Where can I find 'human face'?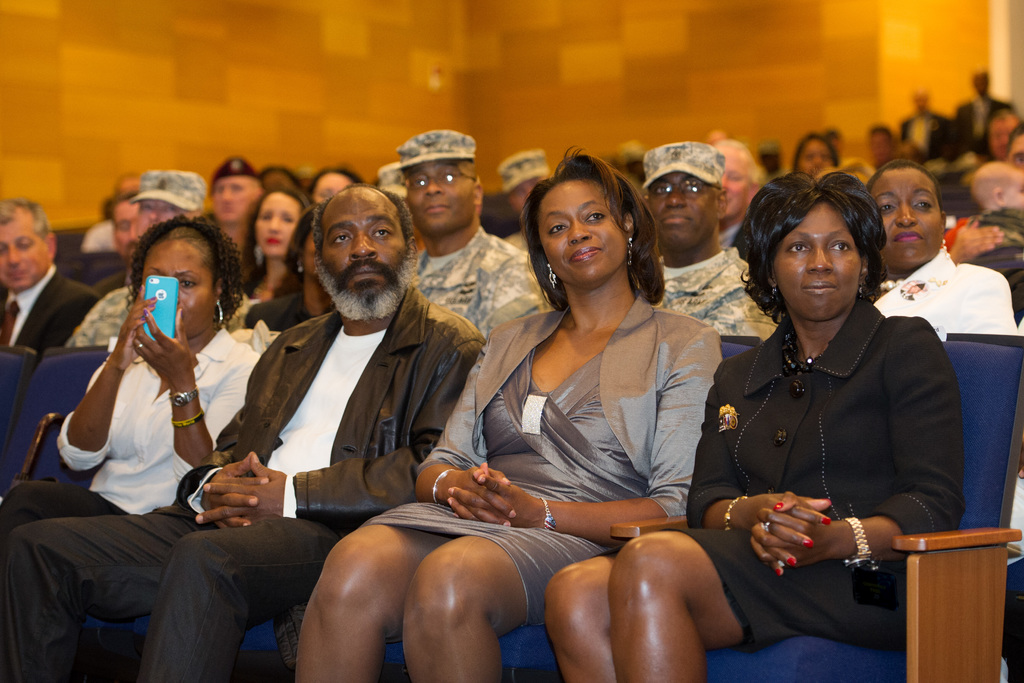
You can find it at region(132, 199, 183, 231).
